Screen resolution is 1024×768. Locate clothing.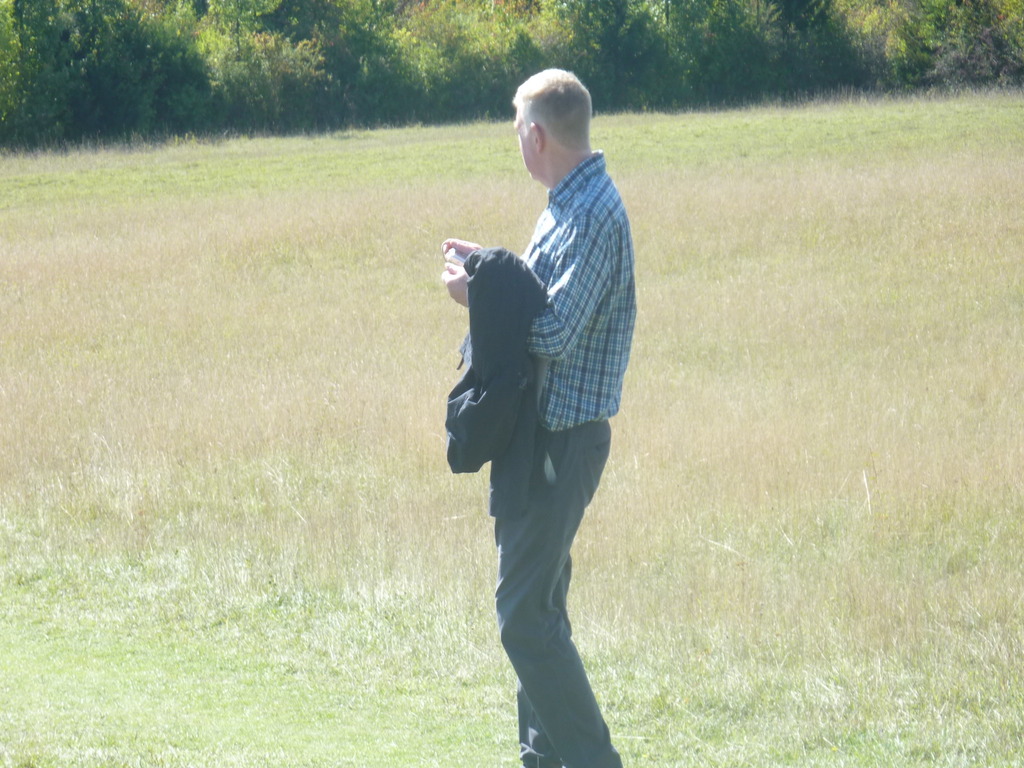
530,157,636,426.
